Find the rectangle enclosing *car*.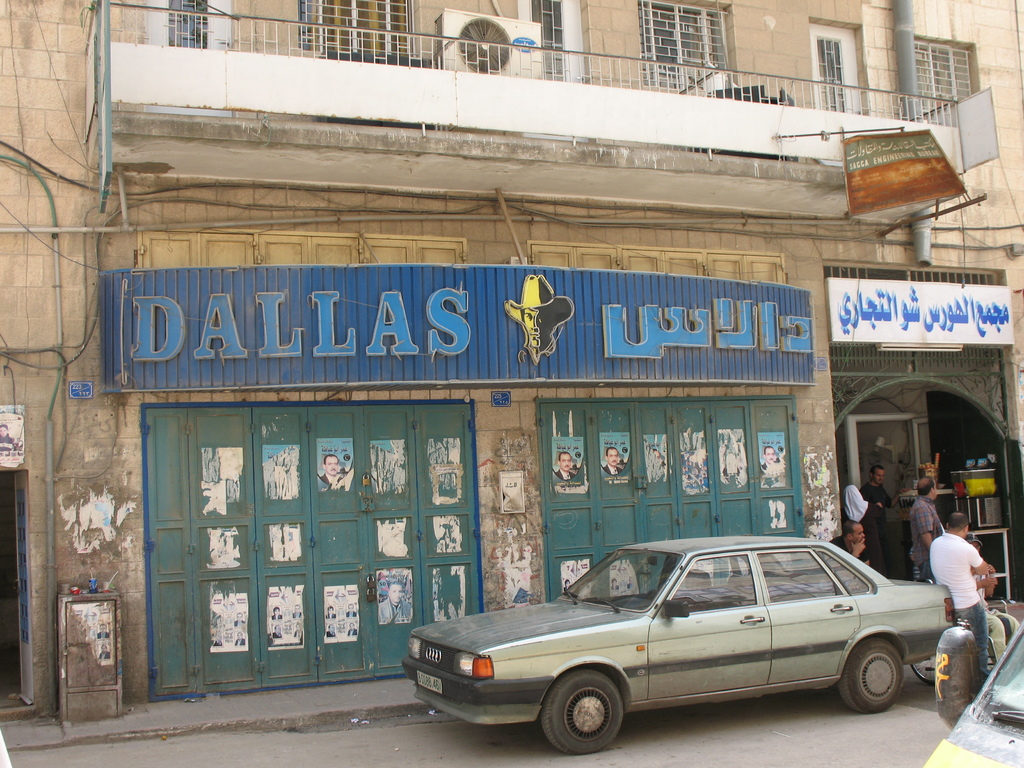
l=397, t=529, r=953, b=758.
